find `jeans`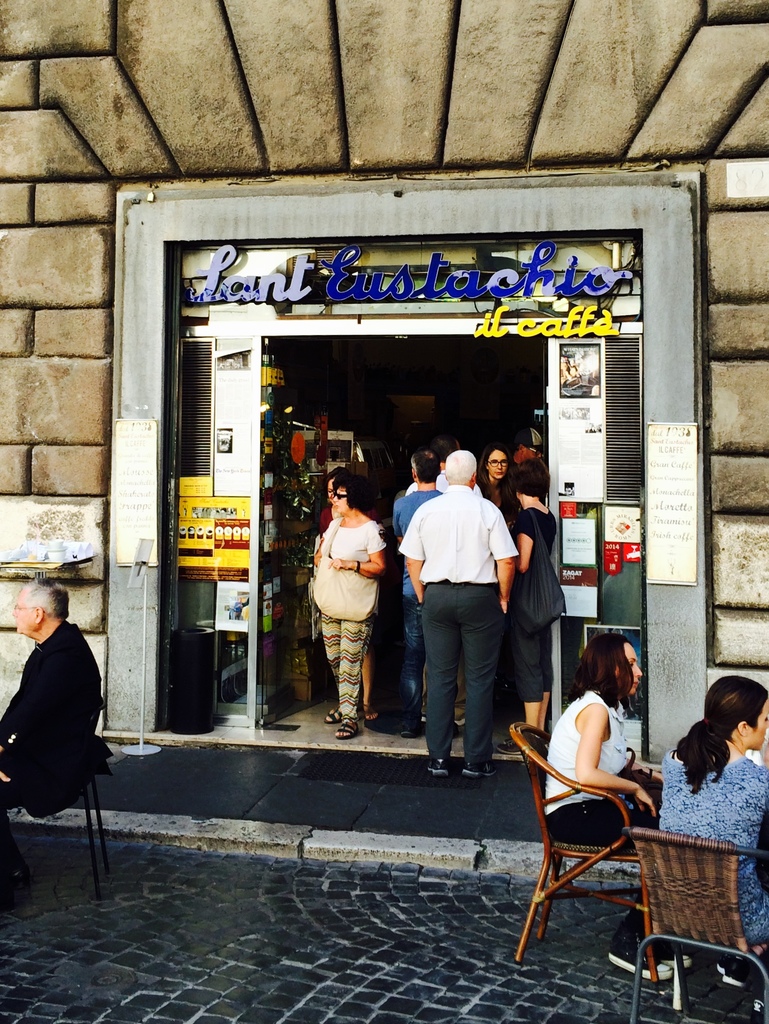
locate(393, 599, 423, 732)
